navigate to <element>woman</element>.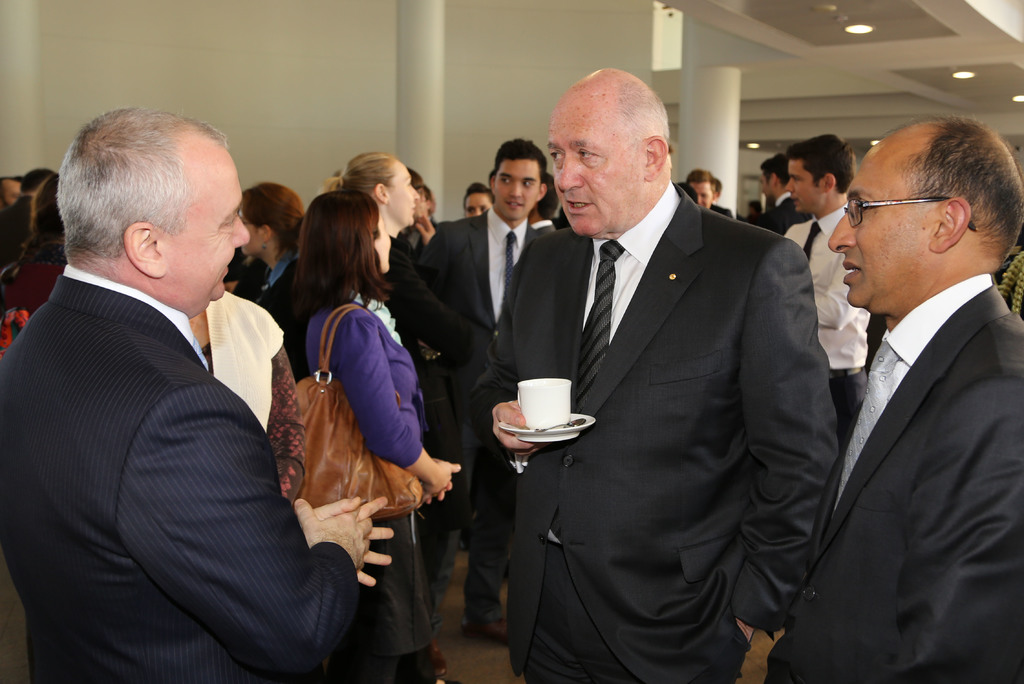
Navigation target: 291:195:480:683.
